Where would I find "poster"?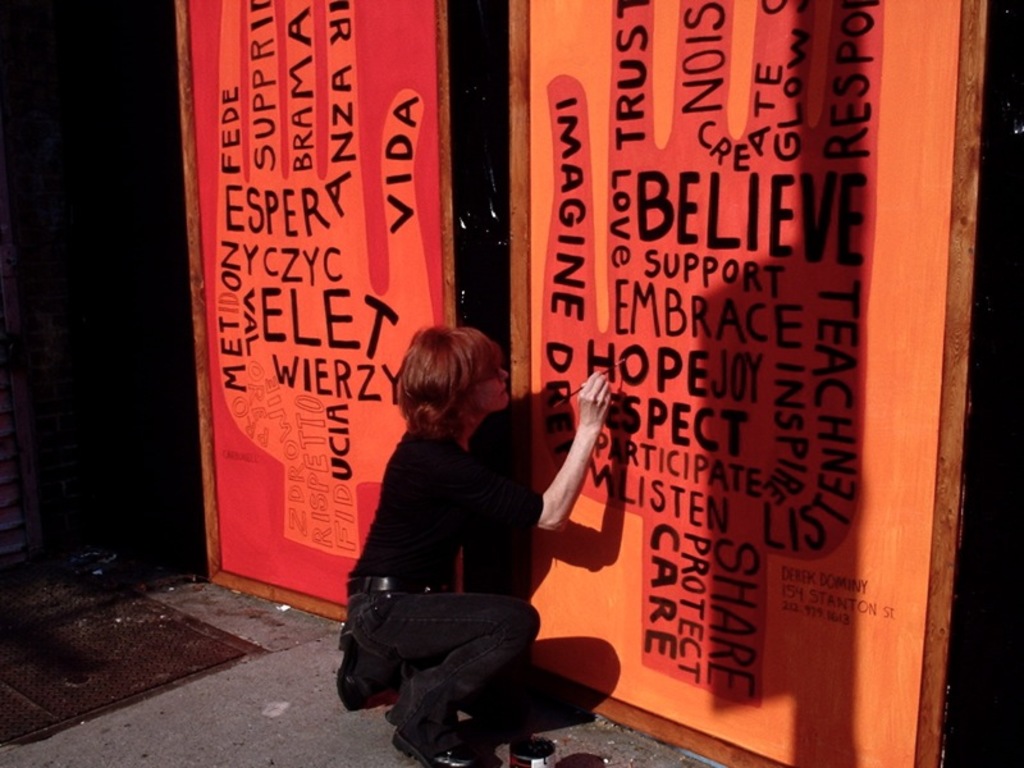
At <box>182,0,436,603</box>.
